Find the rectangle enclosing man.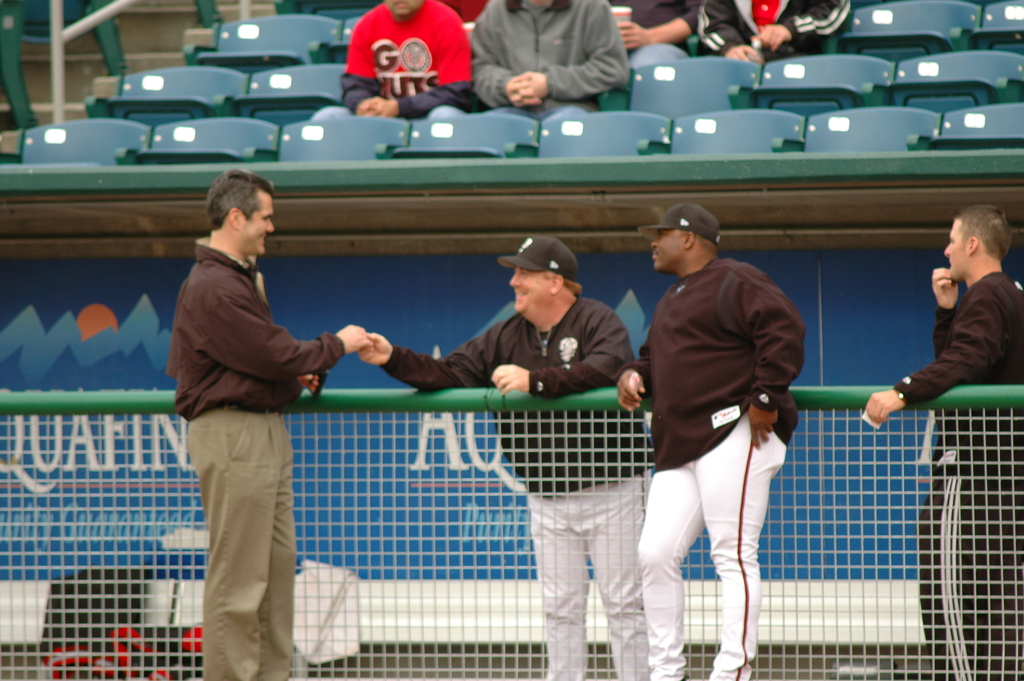
pyautogui.locateOnScreen(602, 0, 710, 87).
